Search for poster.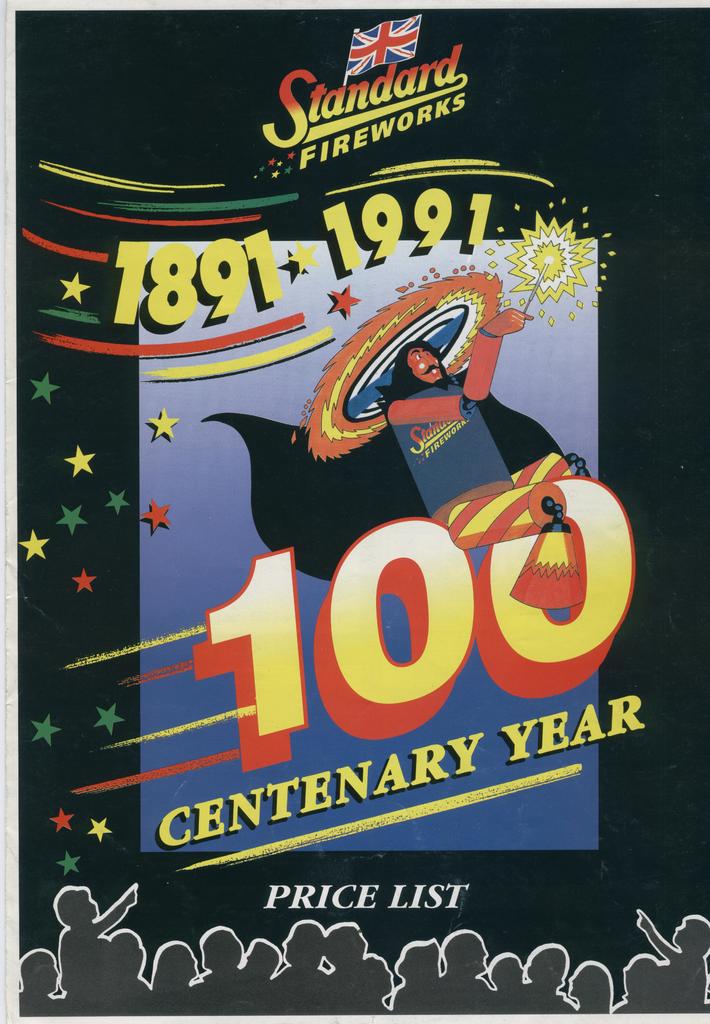
Found at box=[5, 0, 709, 1012].
